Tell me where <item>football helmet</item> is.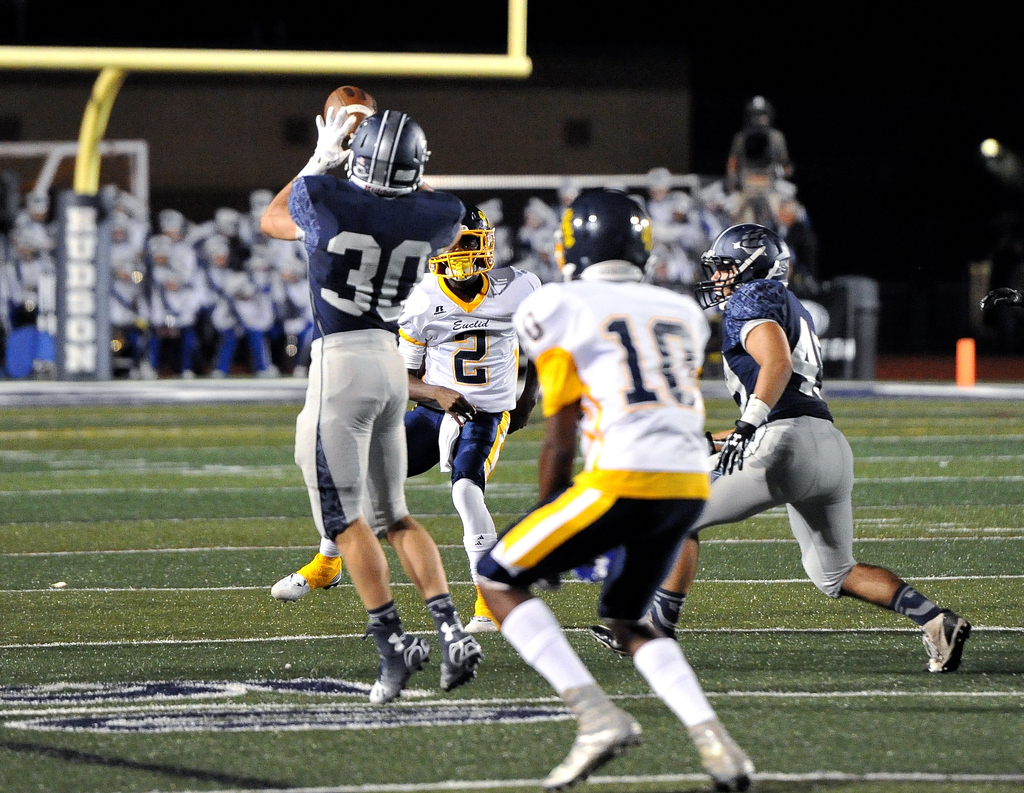
<item>football helmet</item> is at (left=704, top=214, right=800, bottom=305).
